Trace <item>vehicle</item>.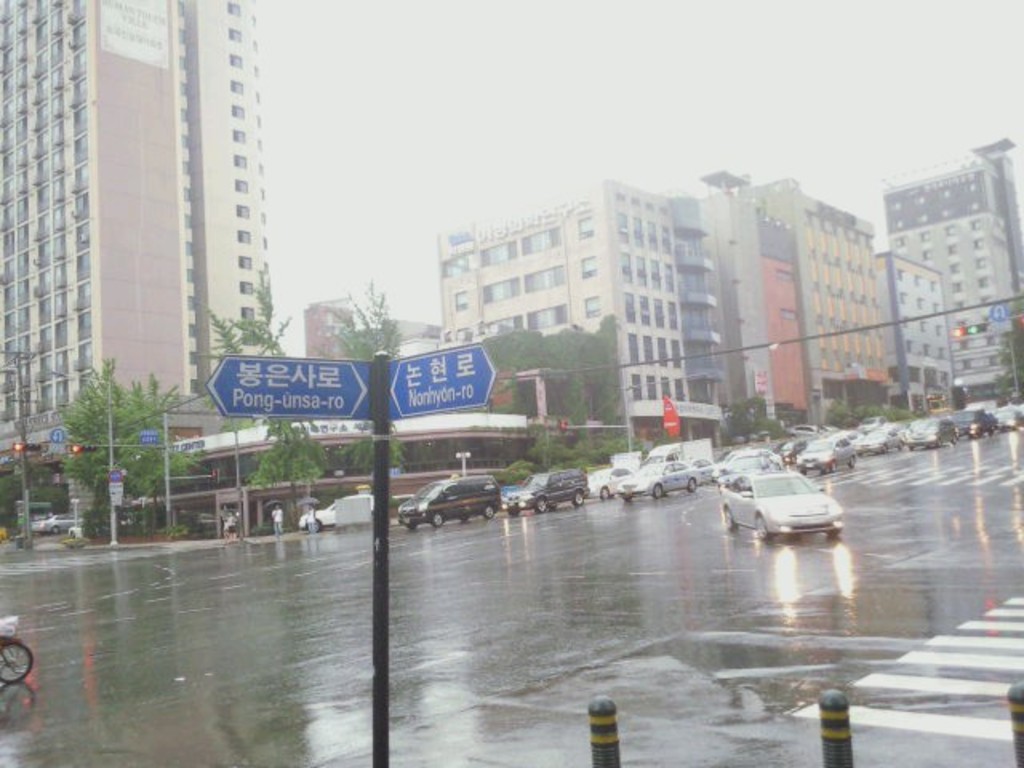
Traced to (718, 458, 853, 544).
